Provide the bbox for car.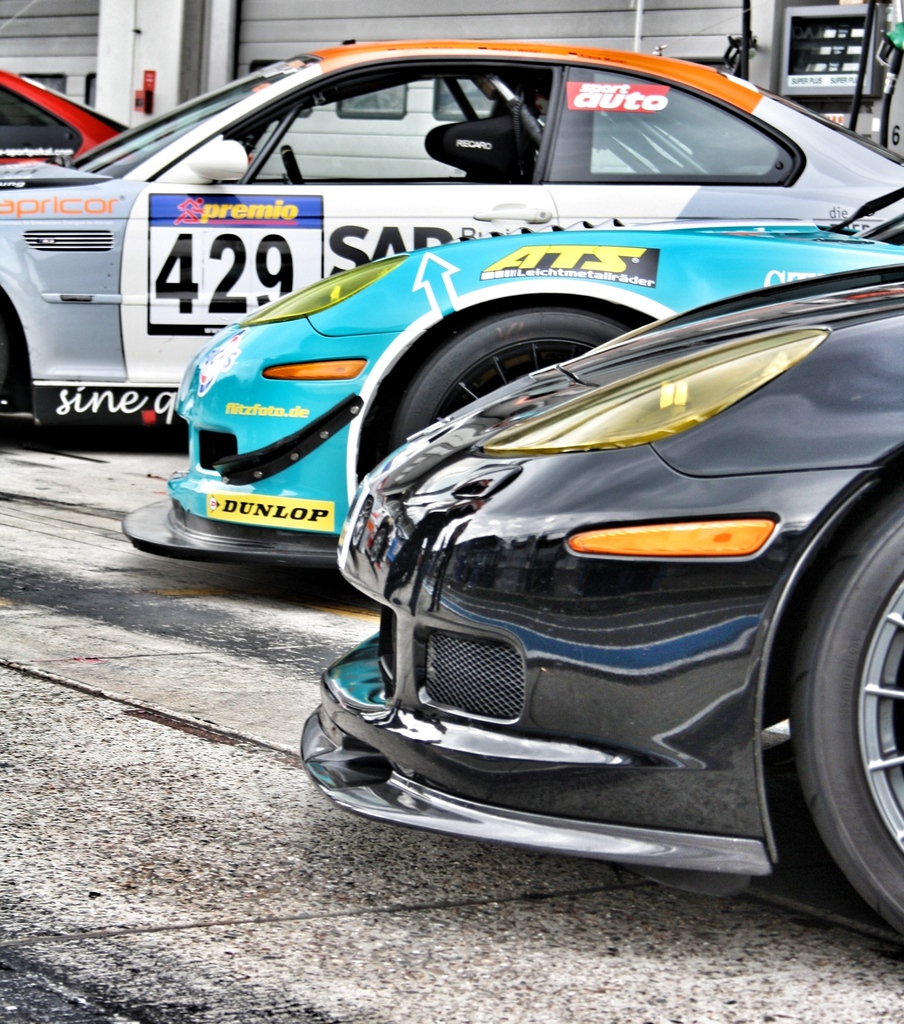
(x1=0, y1=40, x2=903, y2=440).
